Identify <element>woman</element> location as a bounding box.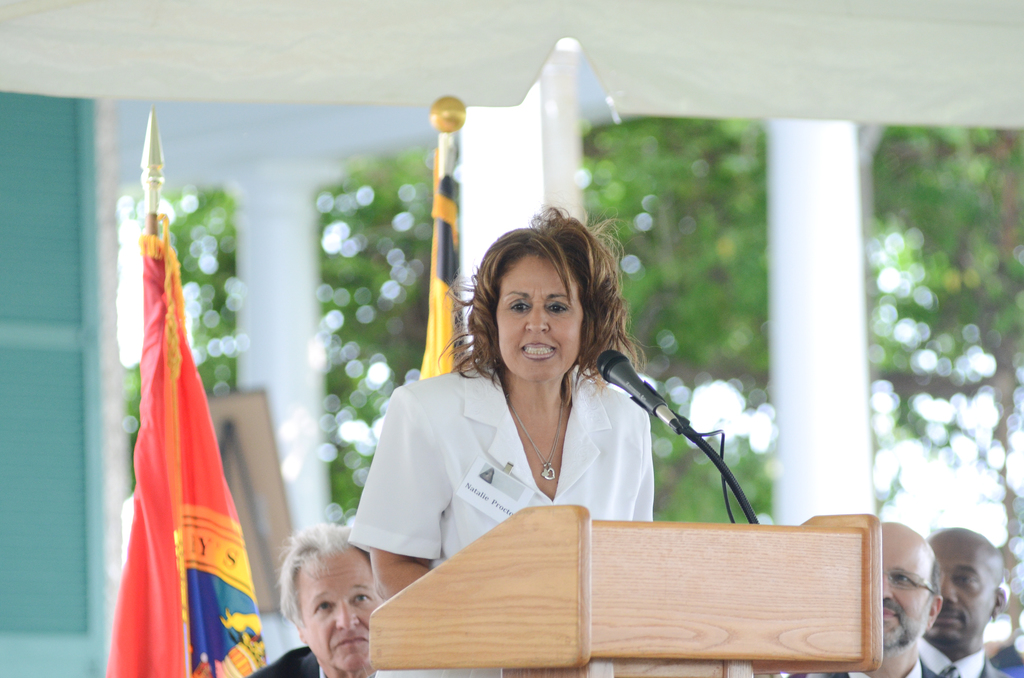
330/227/705/587.
